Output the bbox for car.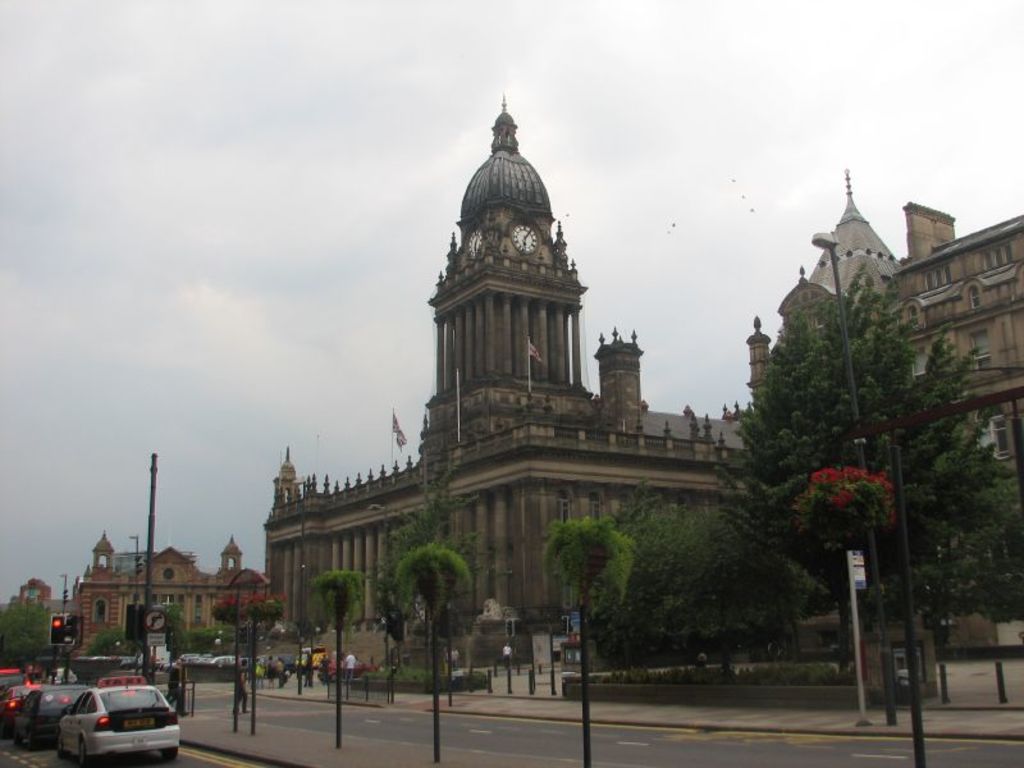
{"left": 0, "top": 667, "right": 32, "bottom": 699}.
